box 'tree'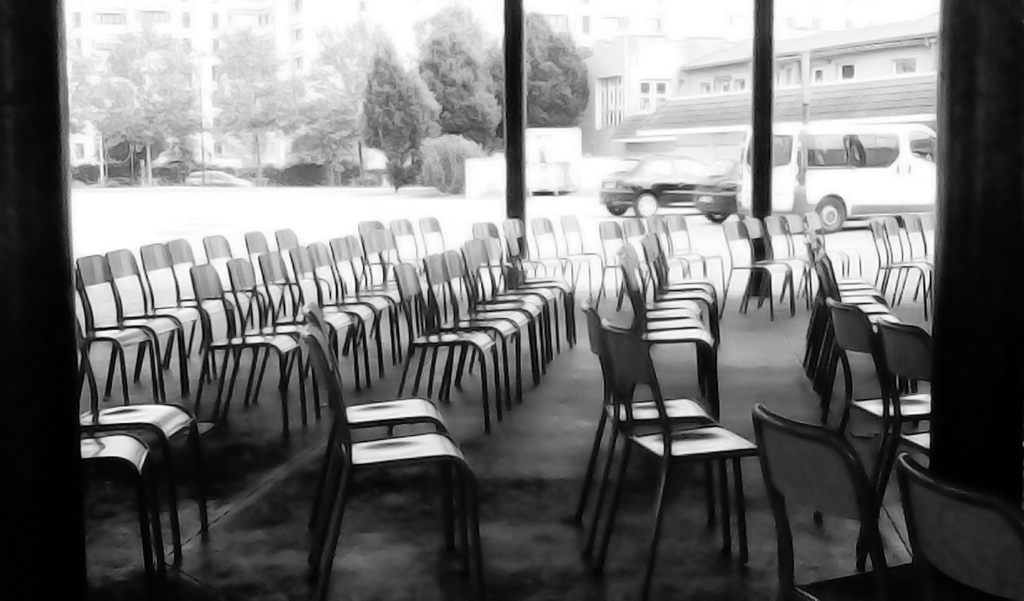
pyautogui.locateOnScreen(109, 25, 199, 185)
